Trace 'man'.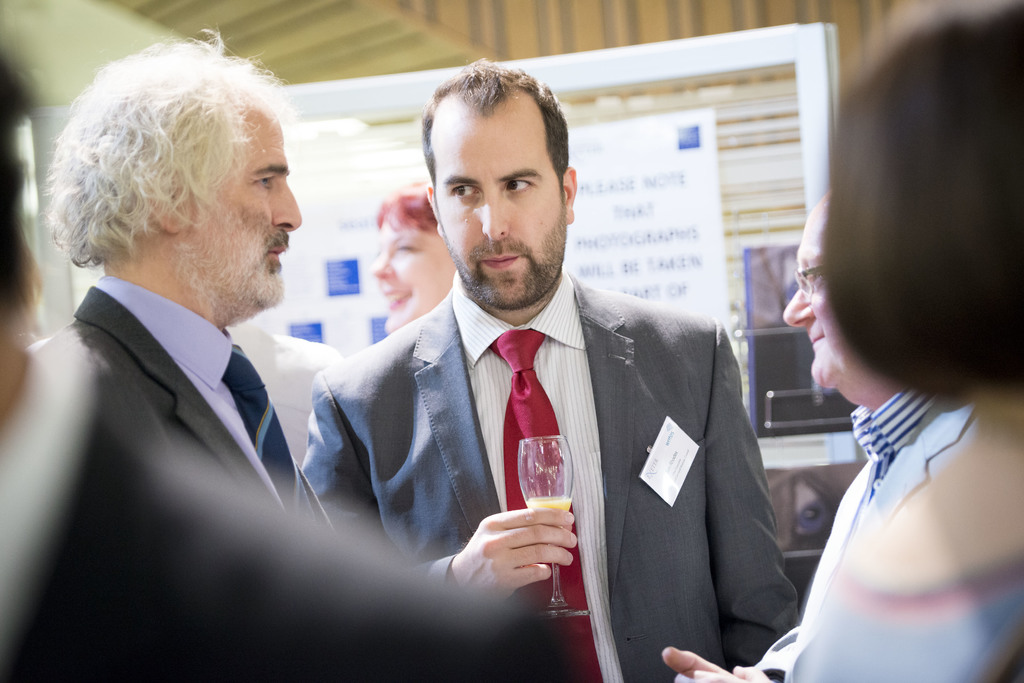
Traced to rect(661, 191, 985, 682).
